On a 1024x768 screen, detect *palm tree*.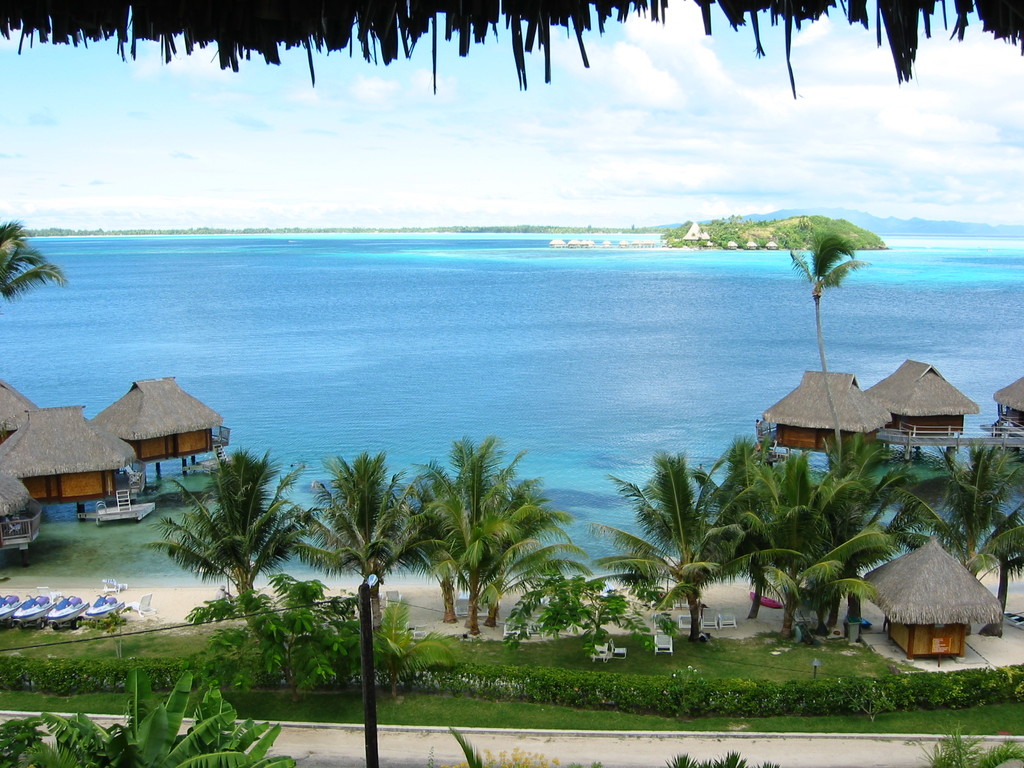
{"left": 410, "top": 449, "right": 550, "bottom": 666}.
